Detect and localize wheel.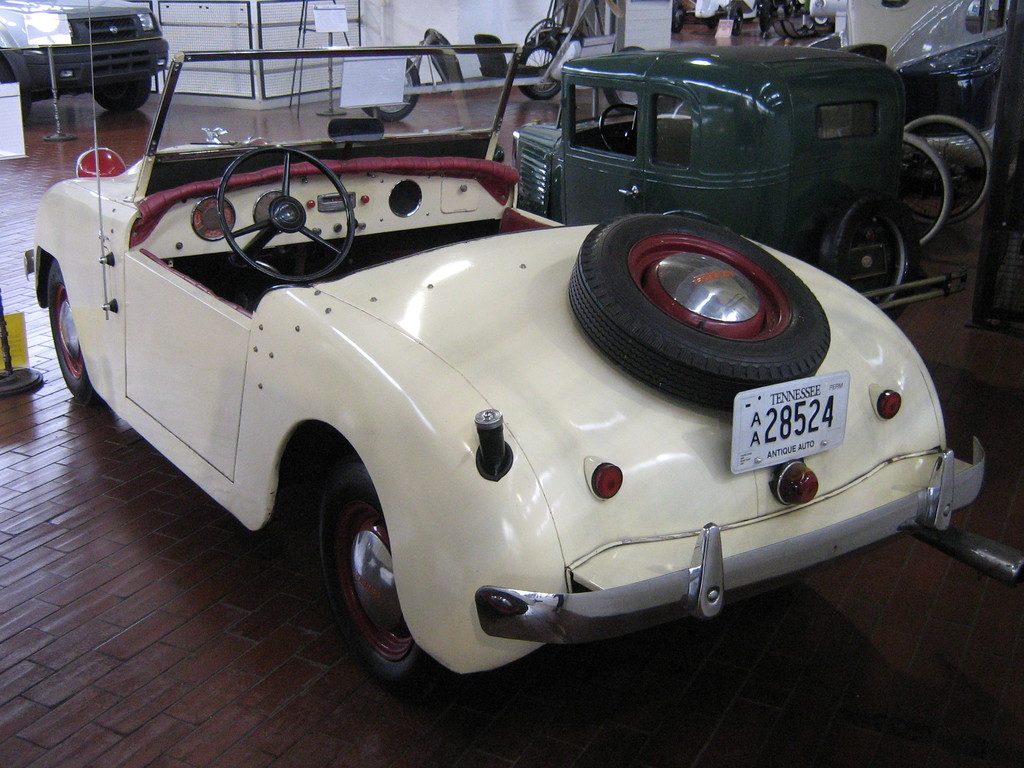
Localized at <box>902,130,953,246</box>.
